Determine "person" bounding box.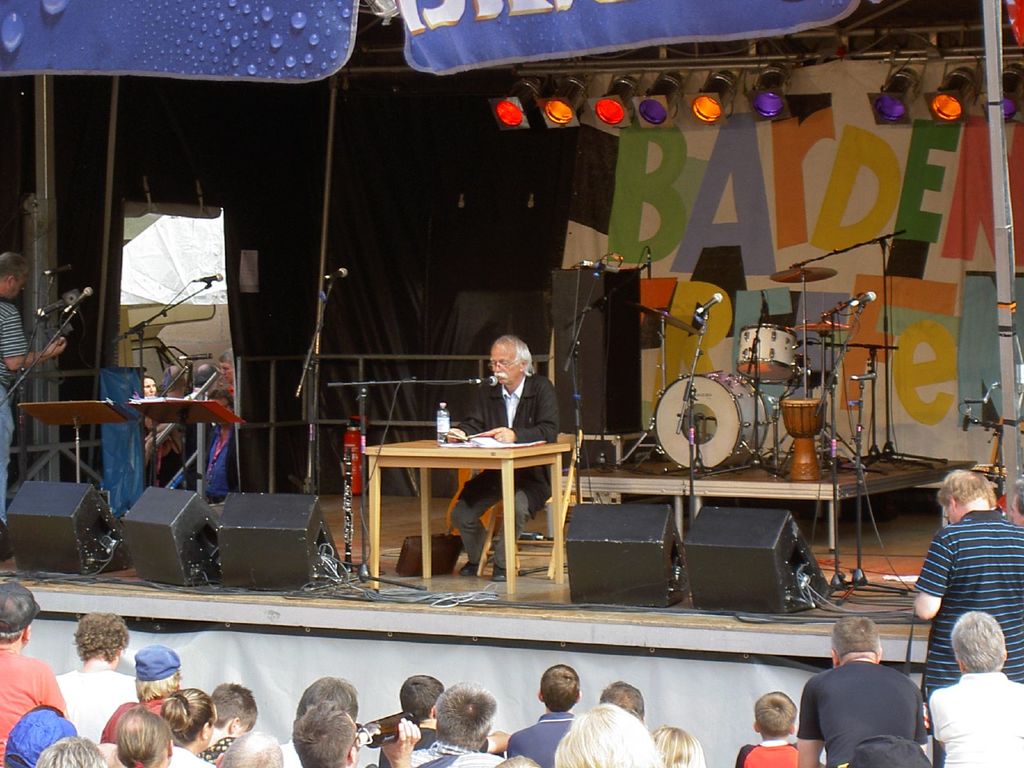
Determined: bbox=[0, 250, 70, 572].
